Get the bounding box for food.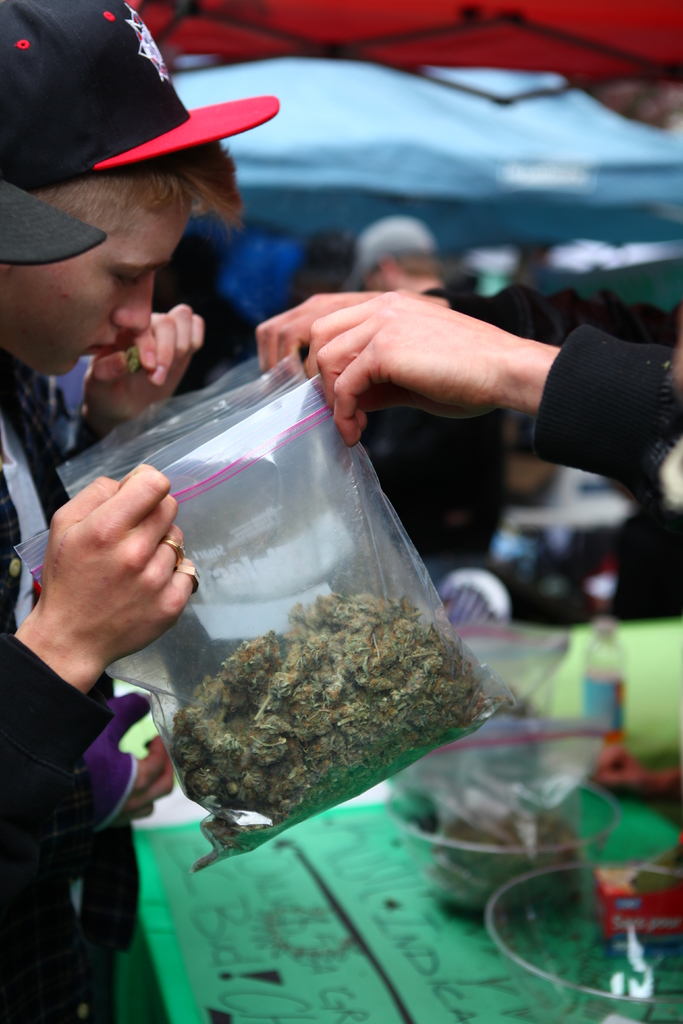
rect(443, 810, 586, 923).
